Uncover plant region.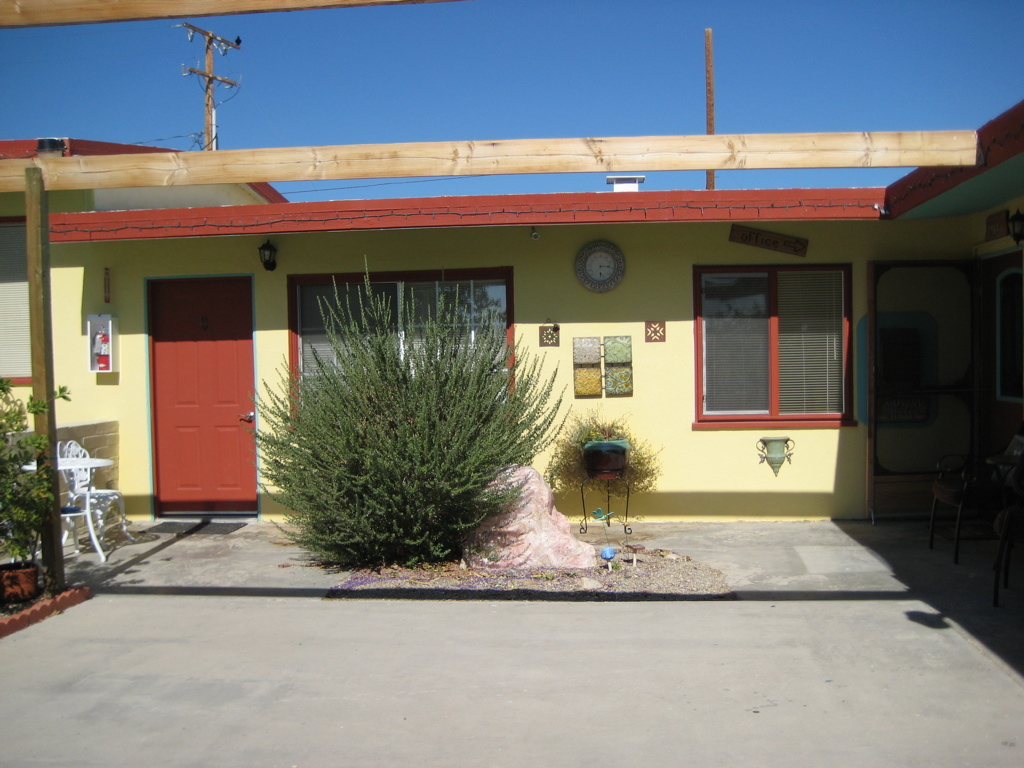
Uncovered: x1=540 y1=413 x2=664 y2=501.
